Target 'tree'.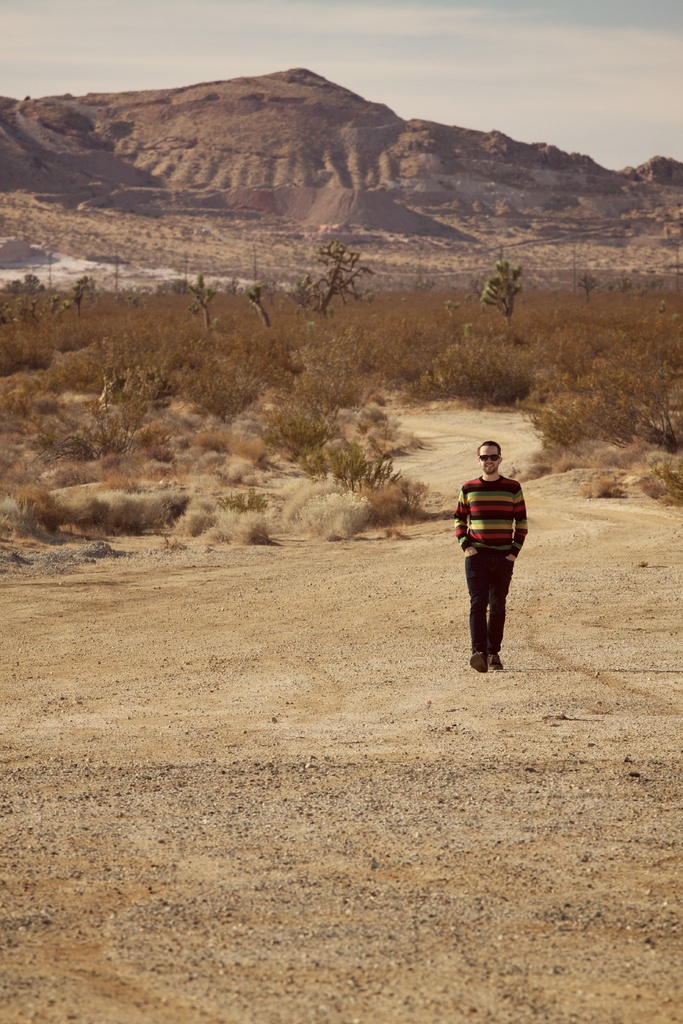
Target region: [x1=472, y1=255, x2=527, y2=330].
